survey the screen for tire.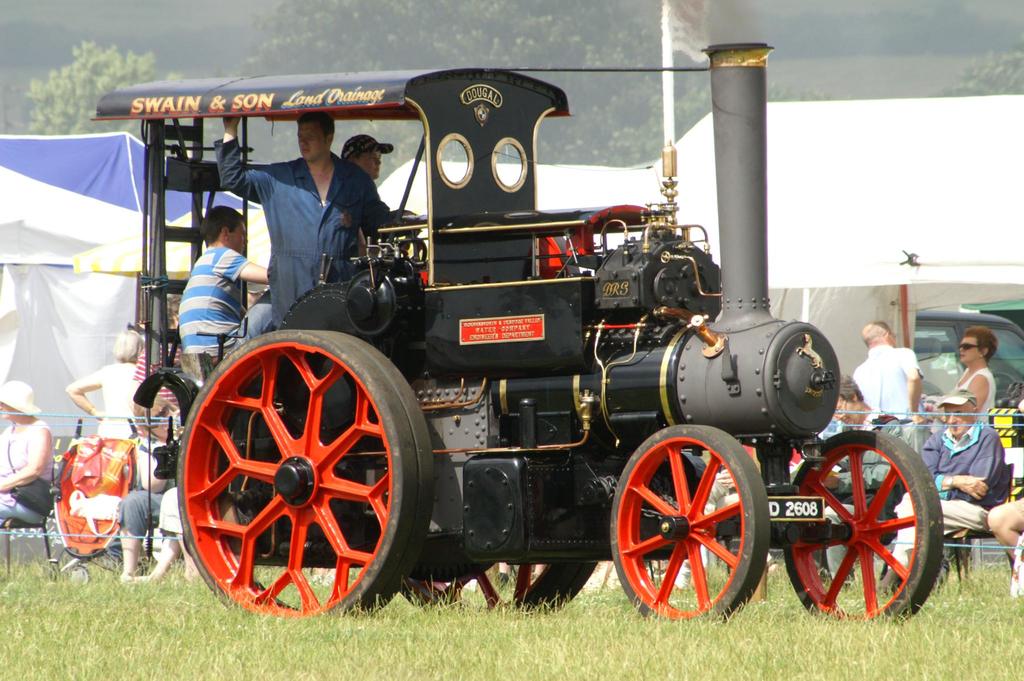
Survey found: rect(70, 563, 92, 582).
